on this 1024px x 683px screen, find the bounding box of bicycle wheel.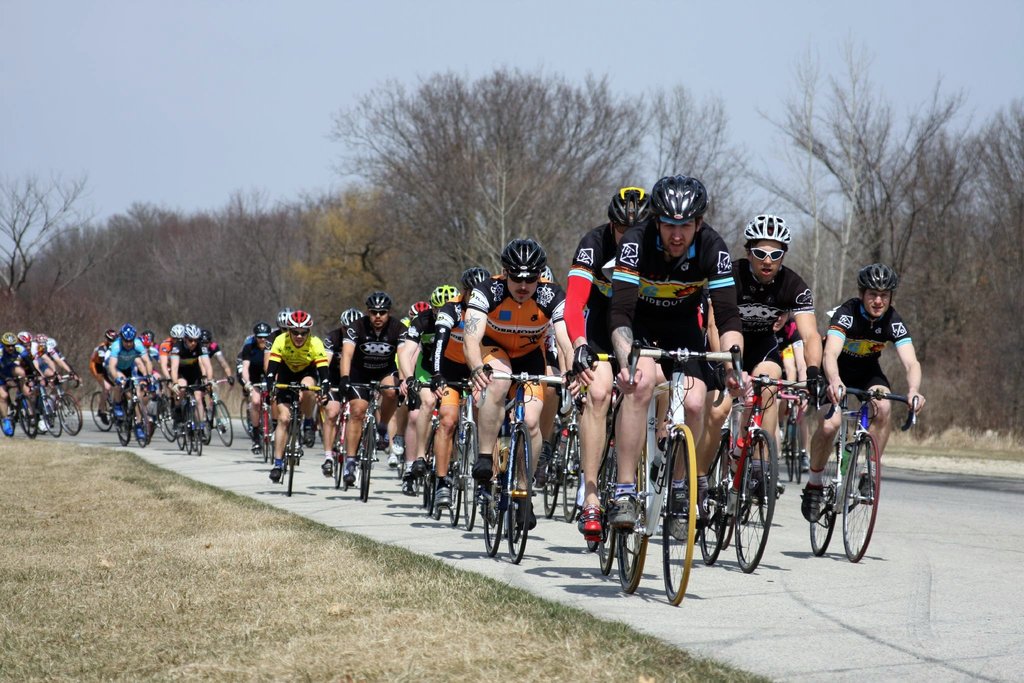
Bounding box: box(362, 420, 372, 505).
